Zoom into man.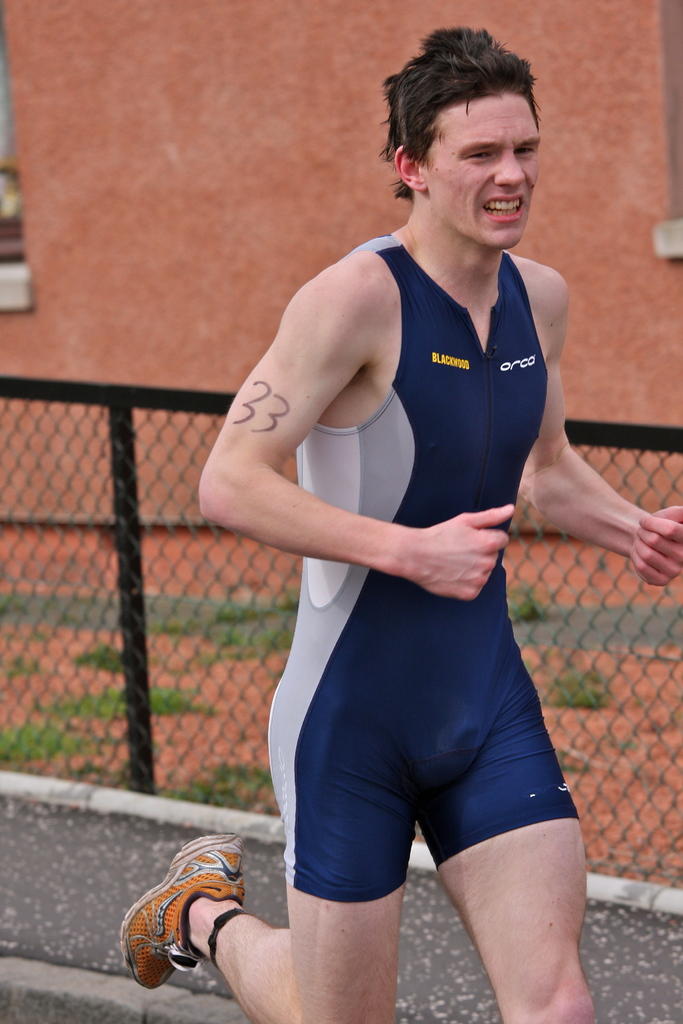
Zoom target: region(204, 0, 602, 1023).
